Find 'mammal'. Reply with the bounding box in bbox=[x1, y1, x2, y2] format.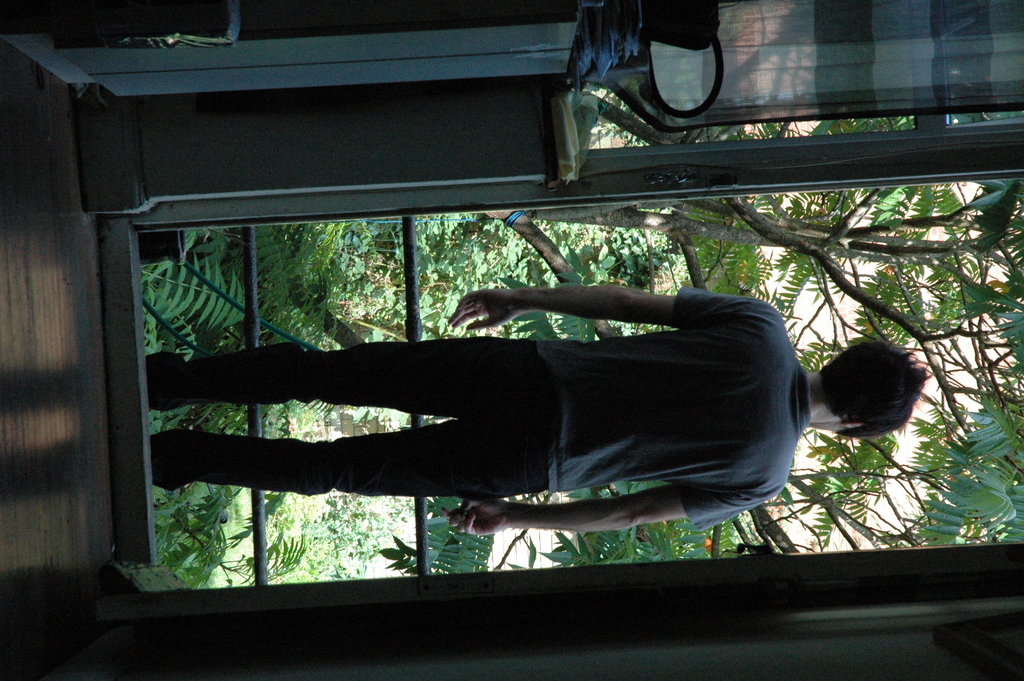
bbox=[122, 197, 888, 581].
